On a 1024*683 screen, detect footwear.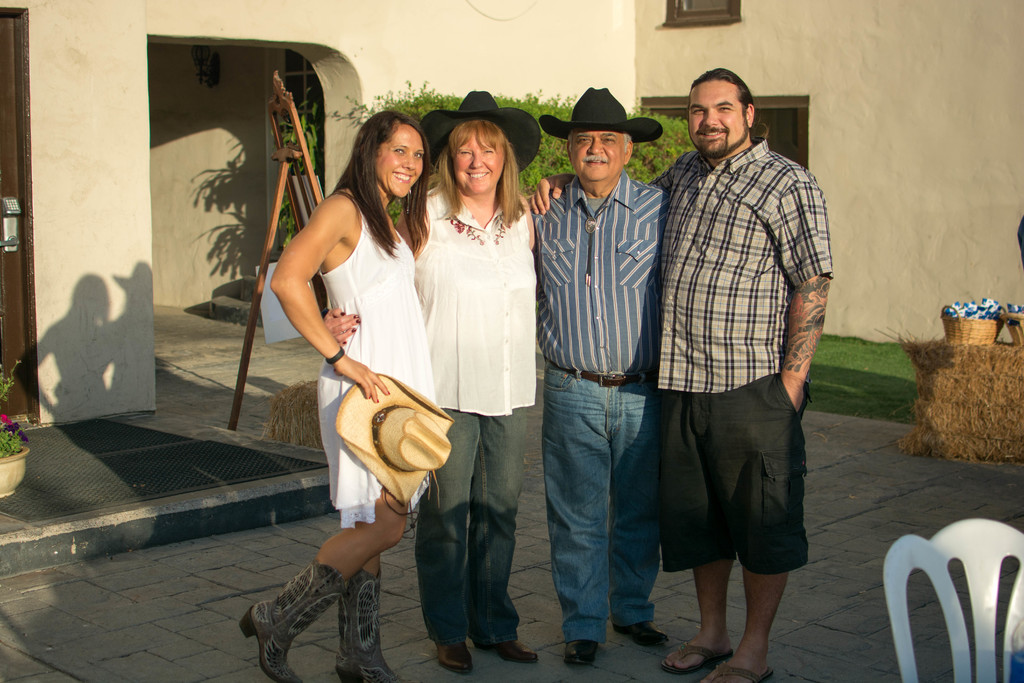
<bbox>703, 658, 774, 682</bbox>.
